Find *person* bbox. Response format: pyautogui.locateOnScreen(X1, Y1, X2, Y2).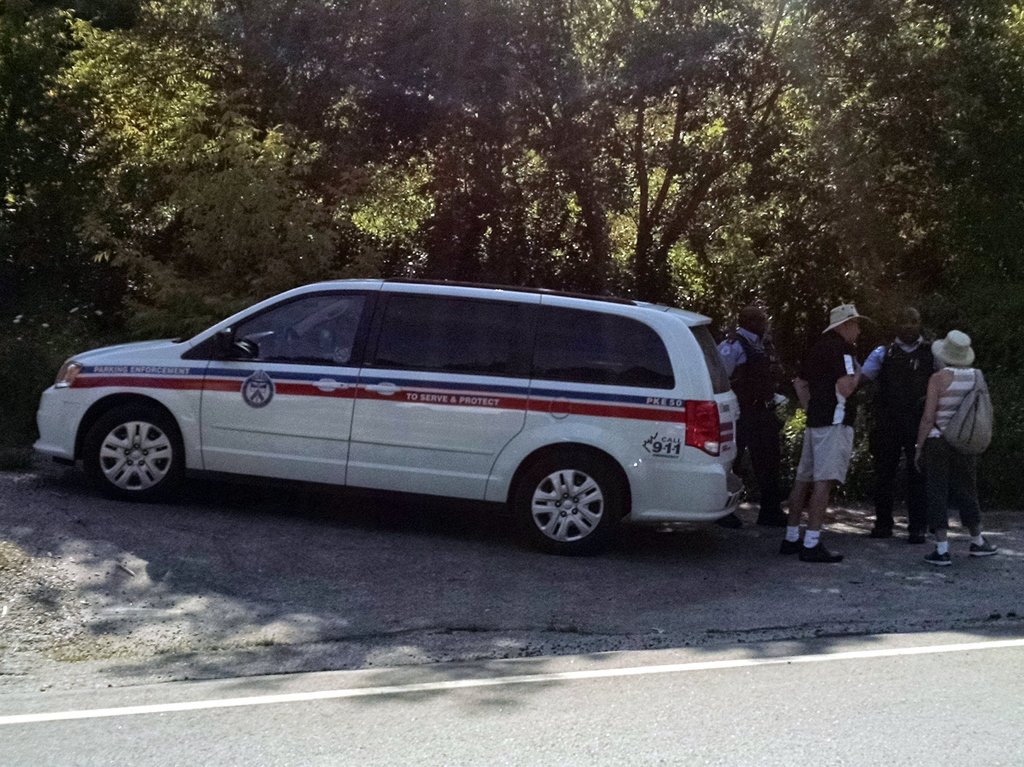
pyautogui.locateOnScreen(712, 308, 799, 530).
